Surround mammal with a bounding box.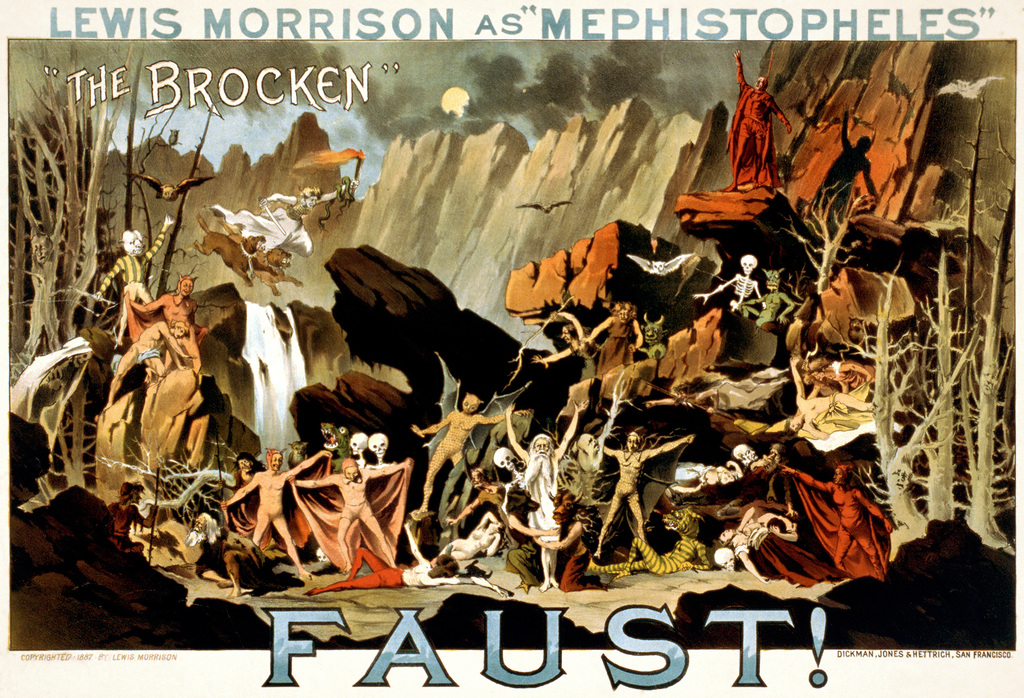
(left=633, top=307, right=669, bottom=360).
